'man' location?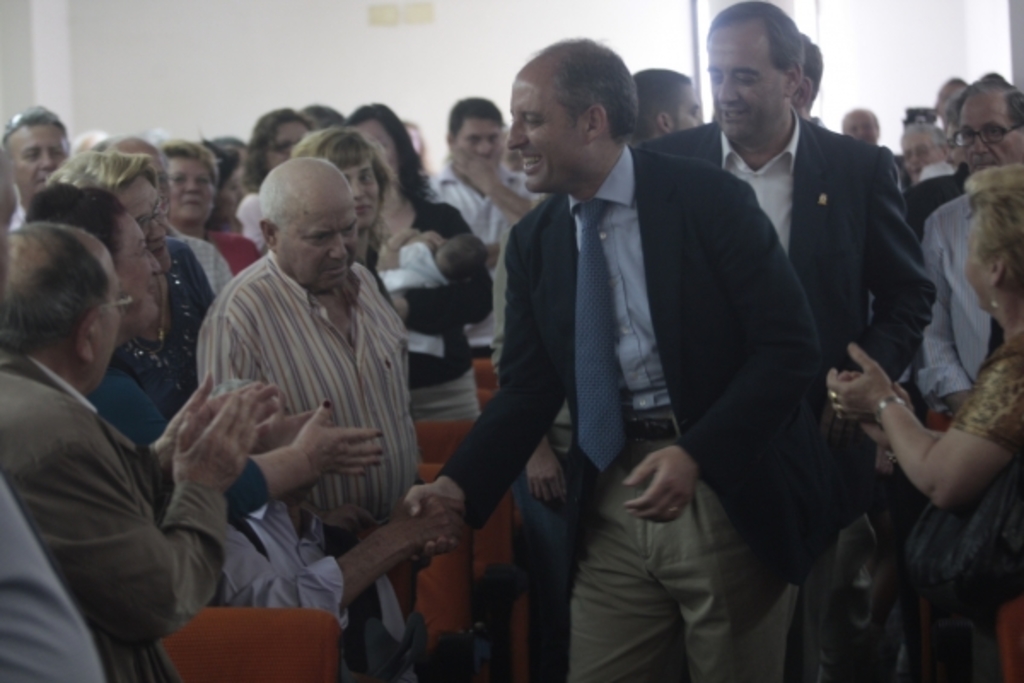
[790,31,823,120]
